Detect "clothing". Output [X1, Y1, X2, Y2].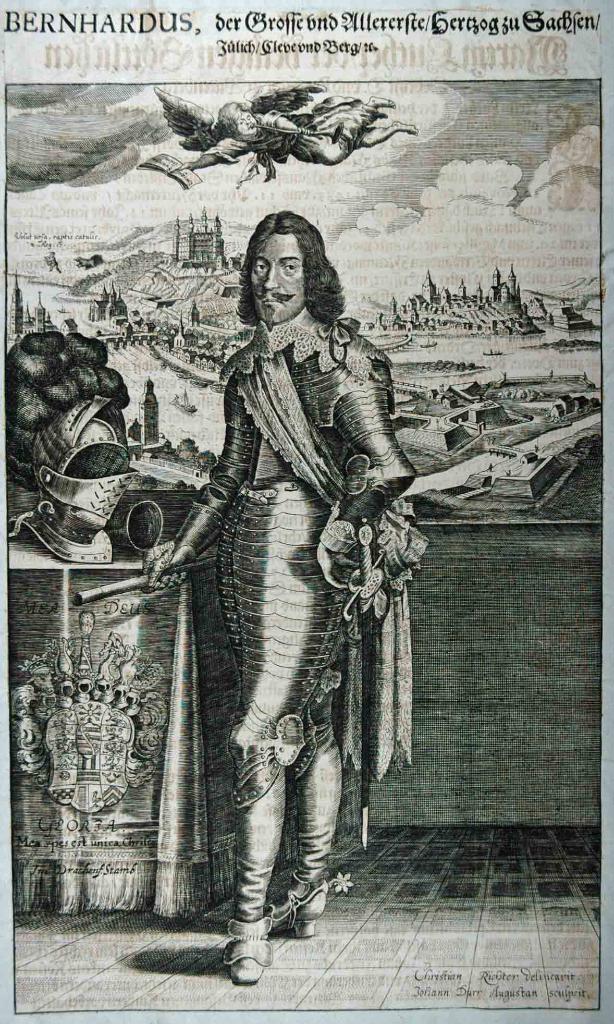
[169, 305, 421, 914].
